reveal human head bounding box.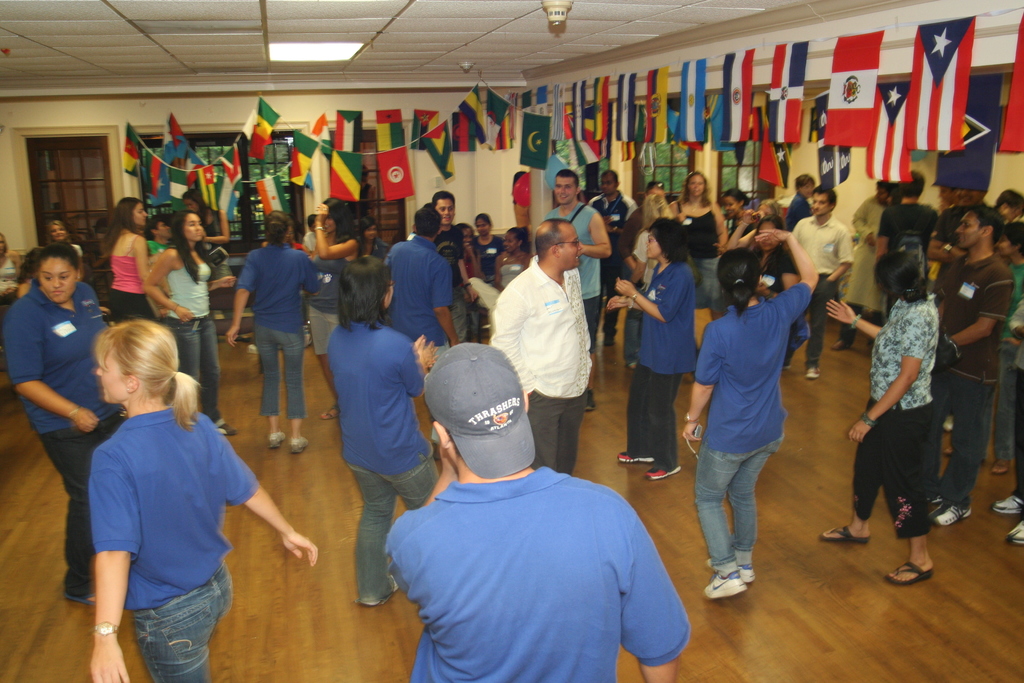
Revealed: [433,192,453,227].
